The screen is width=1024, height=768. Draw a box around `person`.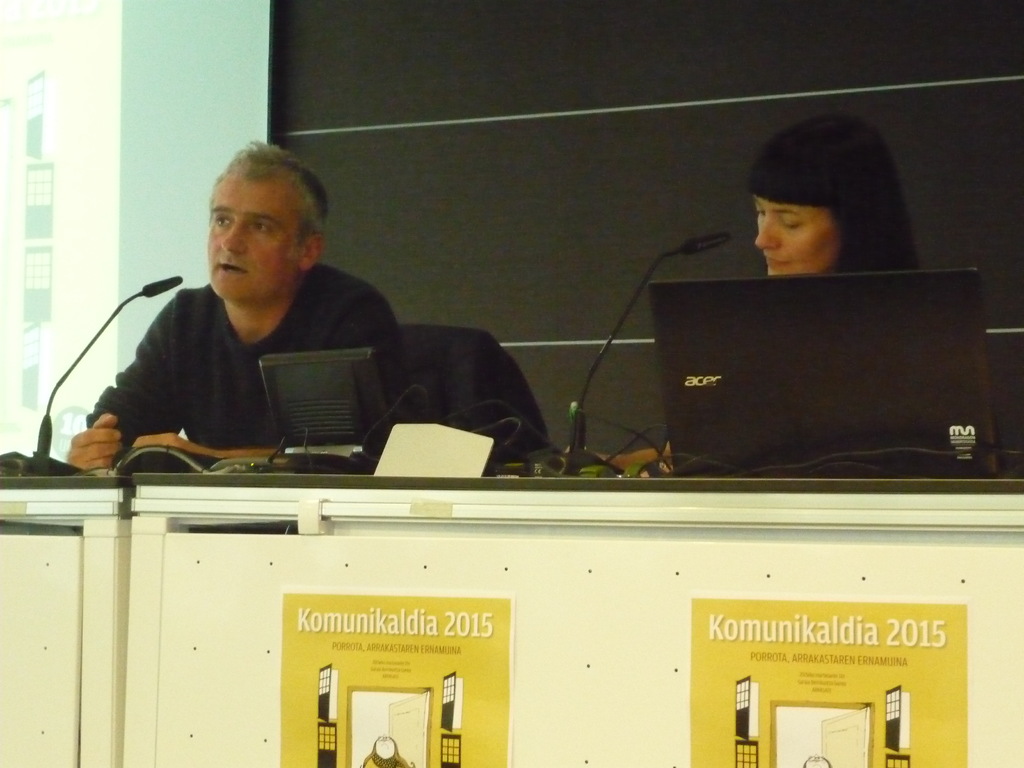
bbox=[81, 156, 489, 495].
